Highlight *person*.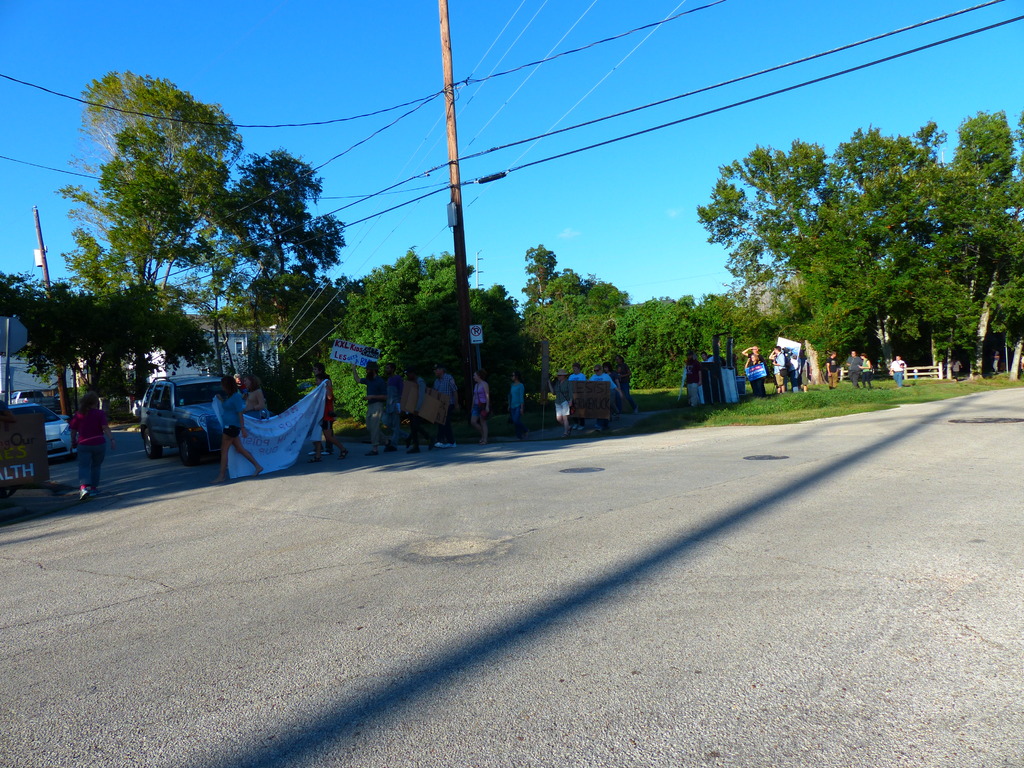
Highlighted region: (left=989, top=351, right=1002, bottom=375).
